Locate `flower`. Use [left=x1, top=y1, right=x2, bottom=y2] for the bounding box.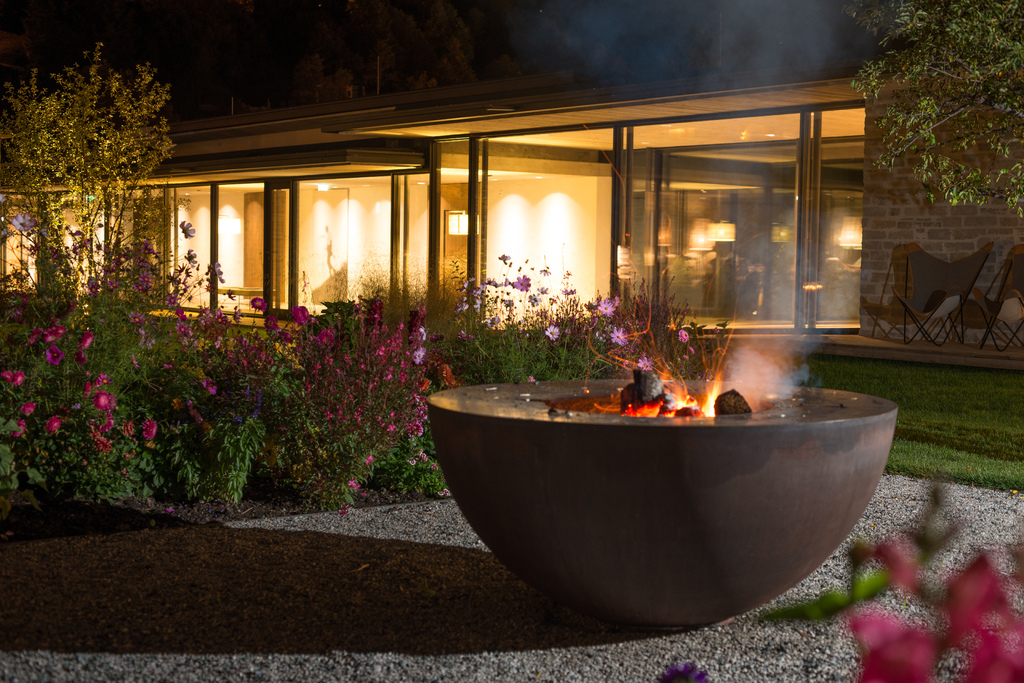
[left=175, top=216, right=195, bottom=239].
